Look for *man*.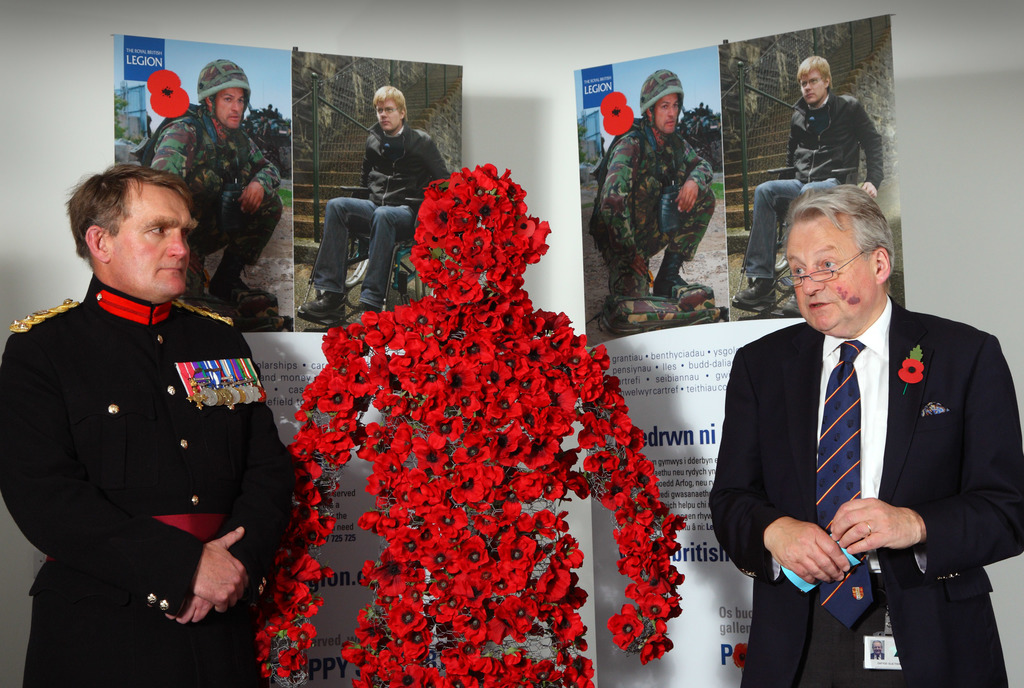
Found: 591, 70, 718, 301.
